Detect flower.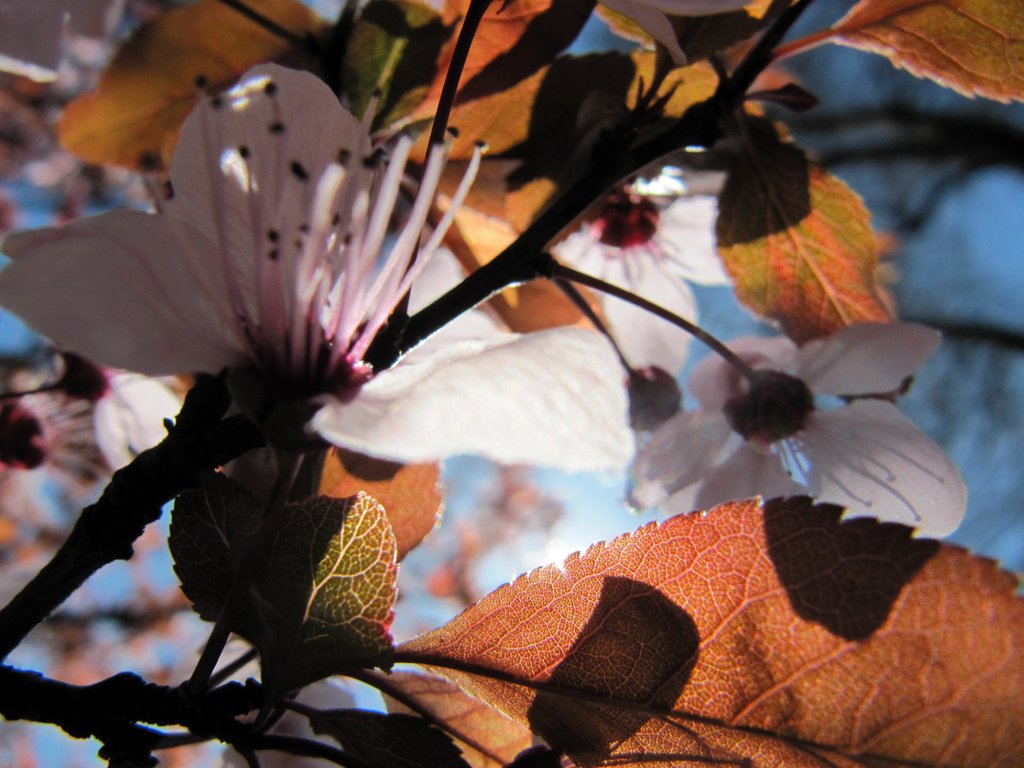
Detected at <box>614,301,963,527</box>.
